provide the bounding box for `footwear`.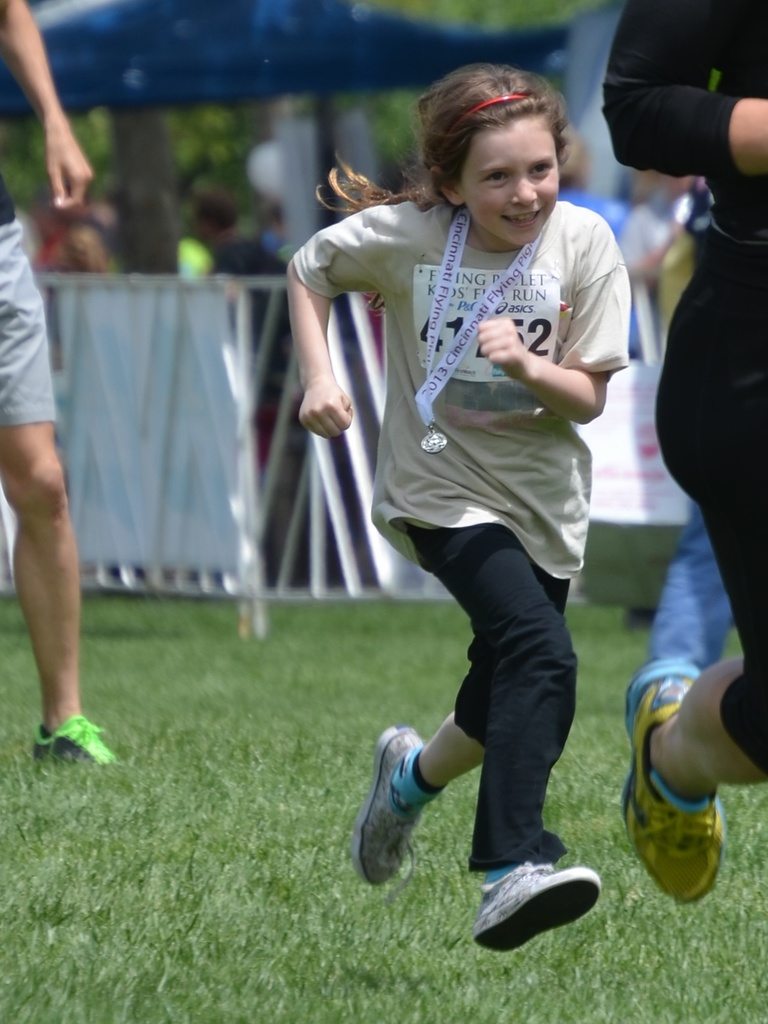
[x1=476, y1=846, x2=606, y2=943].
